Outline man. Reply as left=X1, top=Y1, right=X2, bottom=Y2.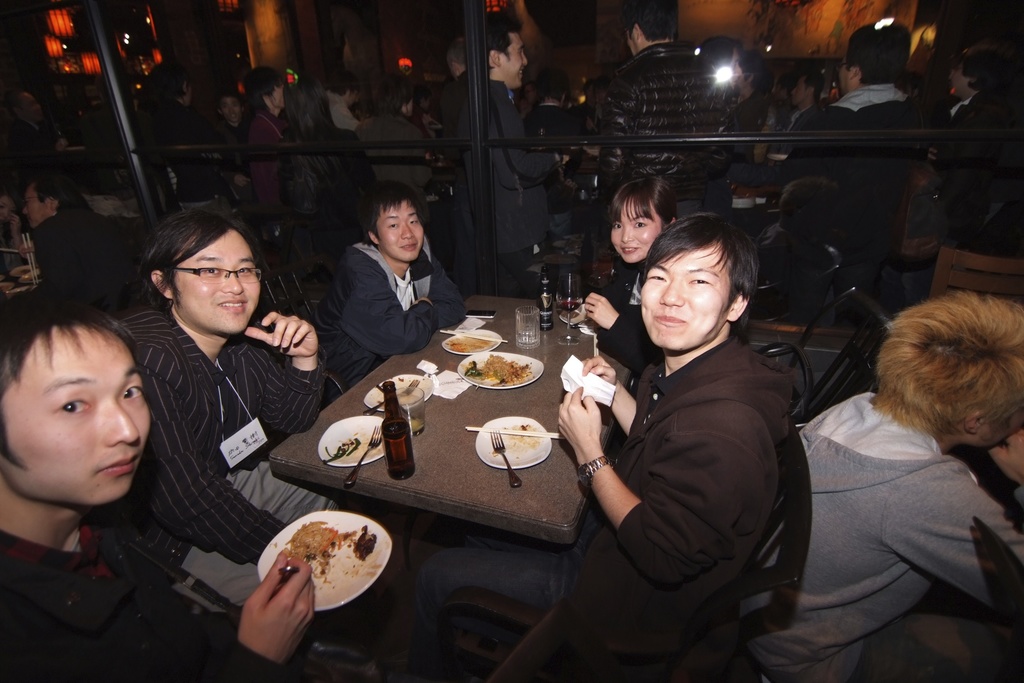
left=726, top=291, right=1023, bottom=682.
